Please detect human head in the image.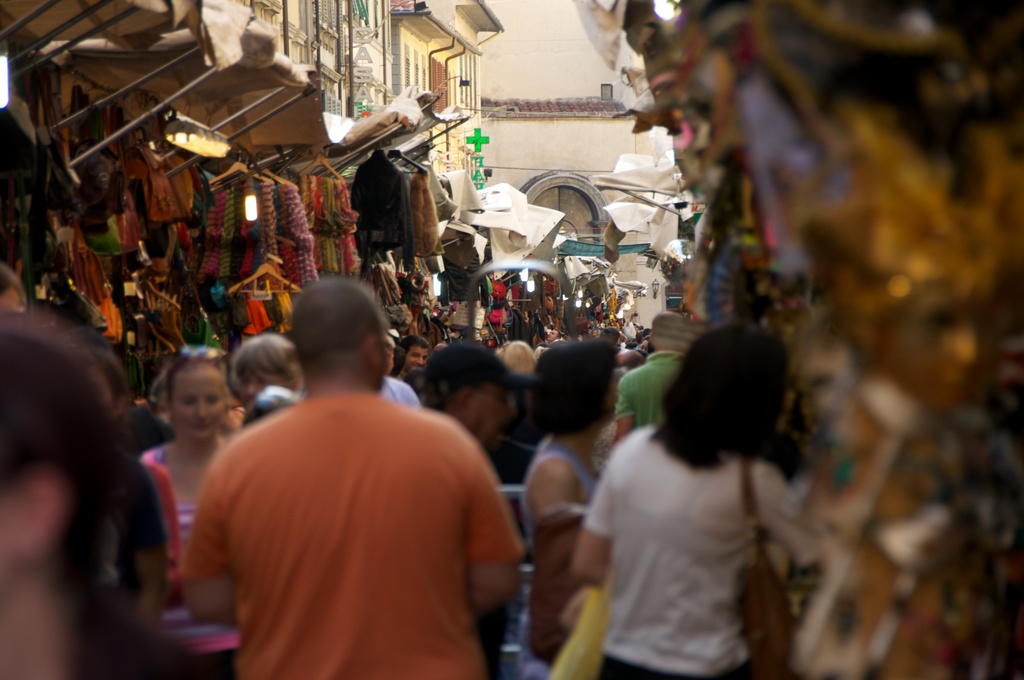
{"x1": 630, "y1": 314, "x2": 641, "y2": 325}.
